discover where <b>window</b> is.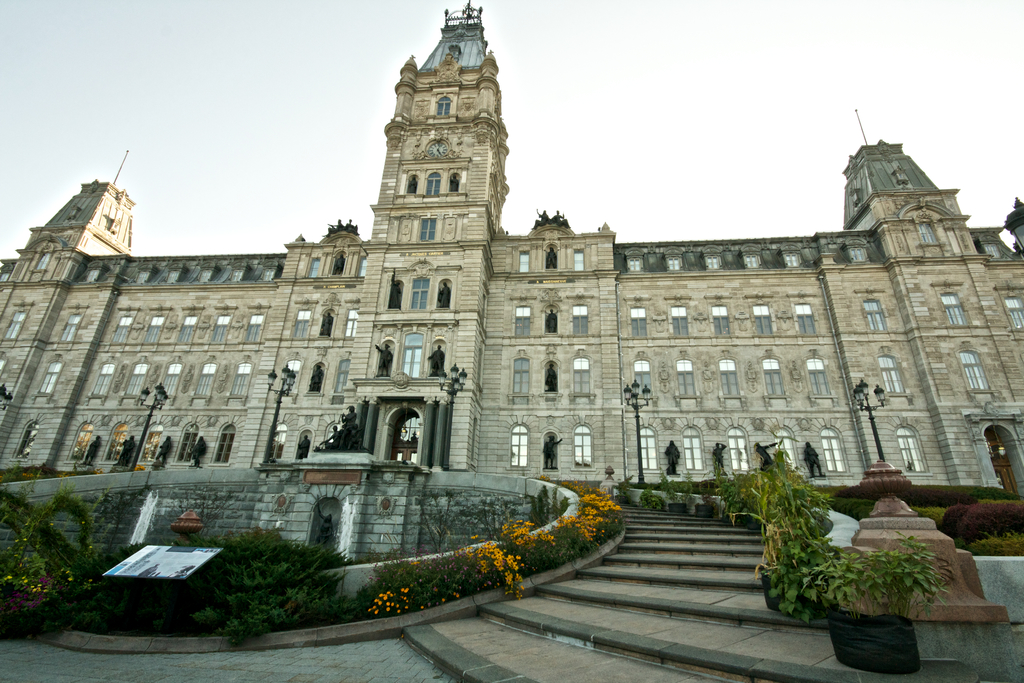
Discovered at (15, 415, 36, 458).
